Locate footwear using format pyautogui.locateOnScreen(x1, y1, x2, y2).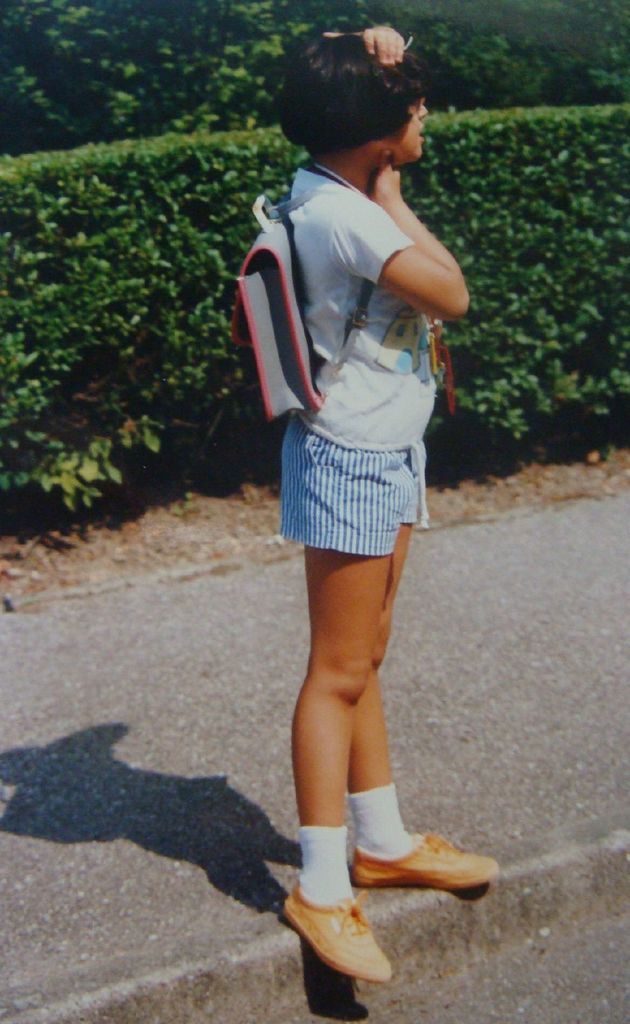
pyautogui.locateOnScreen(354, 830, 505, 888).
